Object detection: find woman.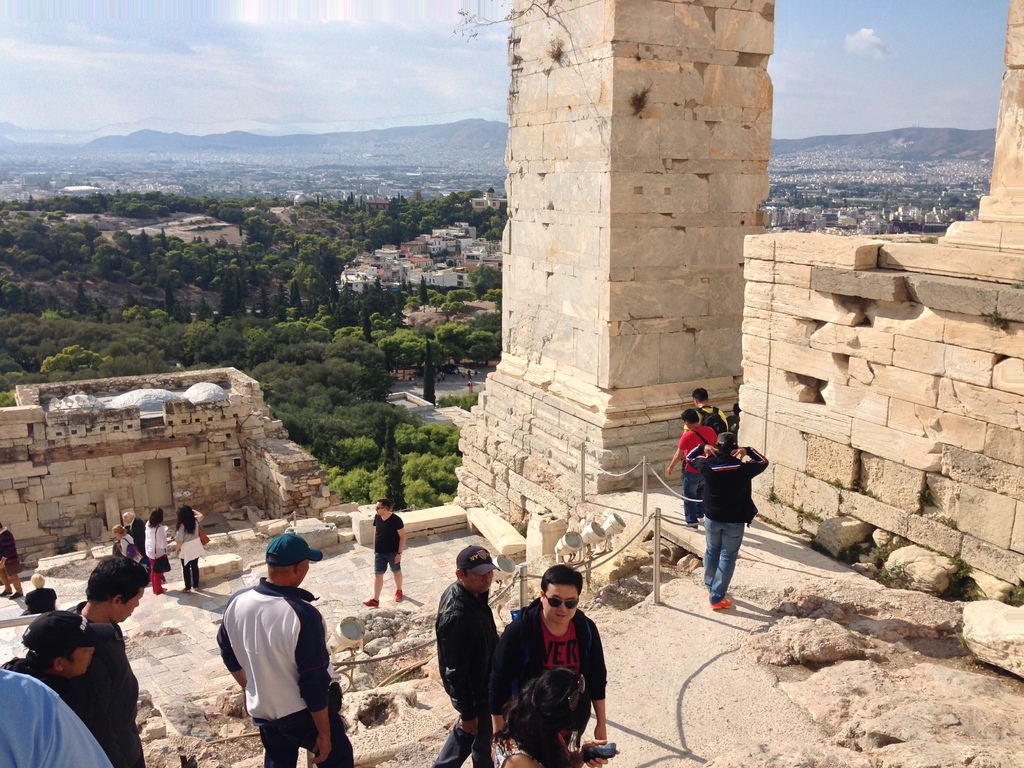
<region>175, 499, 203, 593</region>.
